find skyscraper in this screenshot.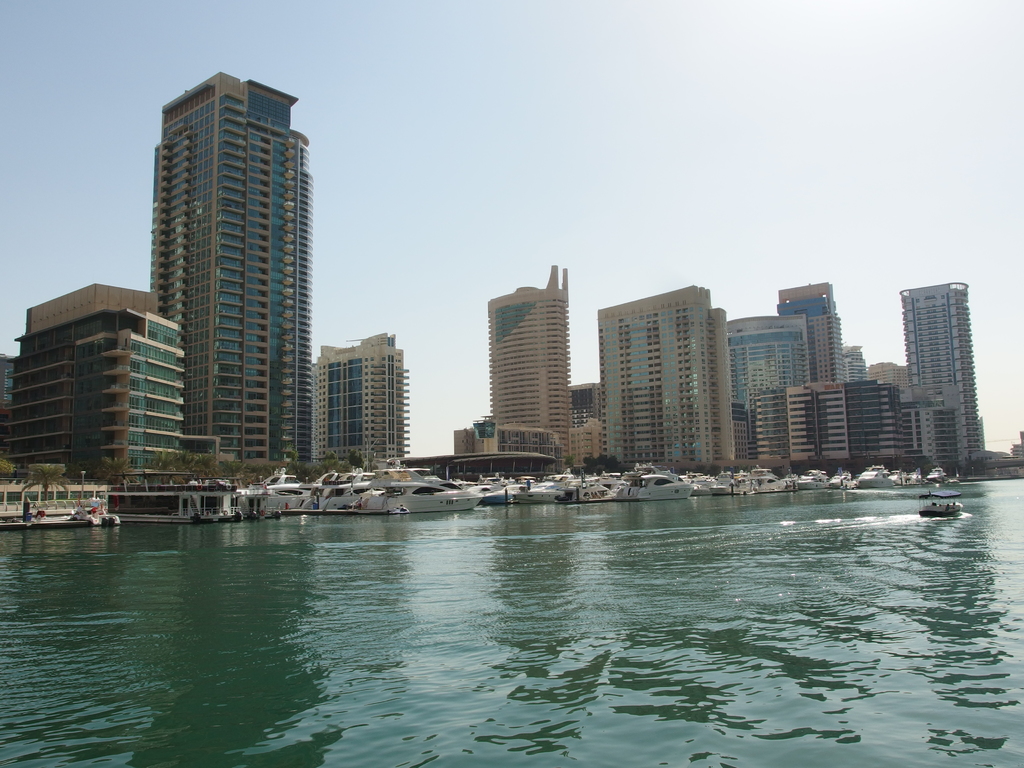
The bounding box for skyscraper is locate(88, 54, 342, 490).
